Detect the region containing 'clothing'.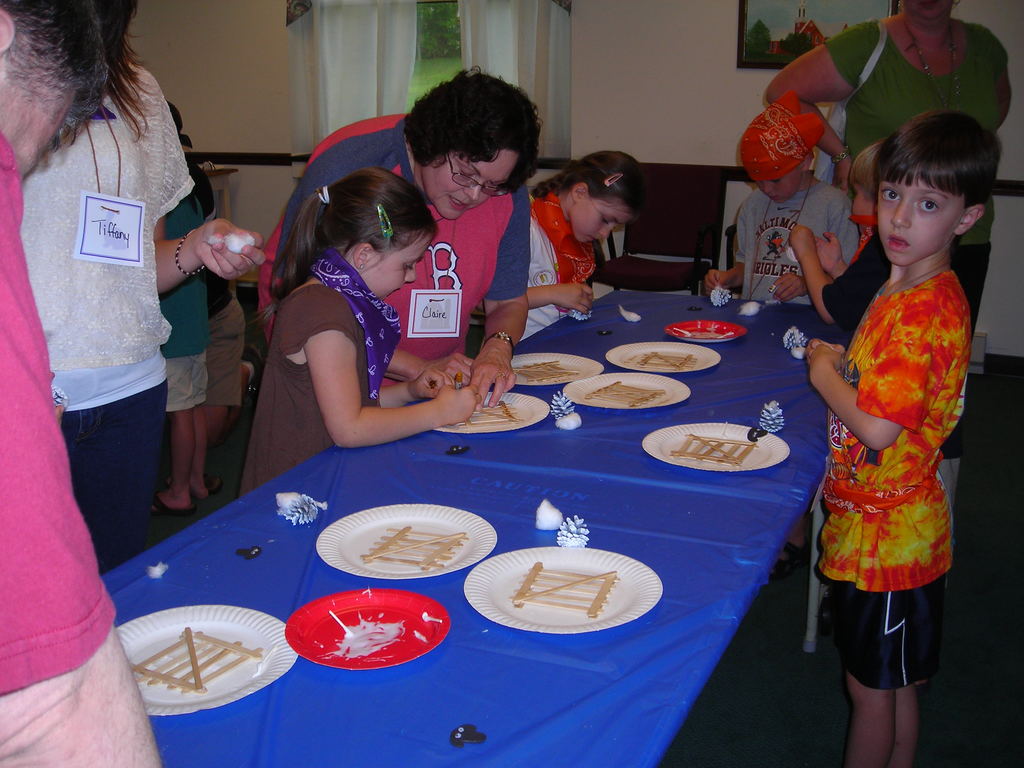
l=216, t=287, r=247, b=410.
